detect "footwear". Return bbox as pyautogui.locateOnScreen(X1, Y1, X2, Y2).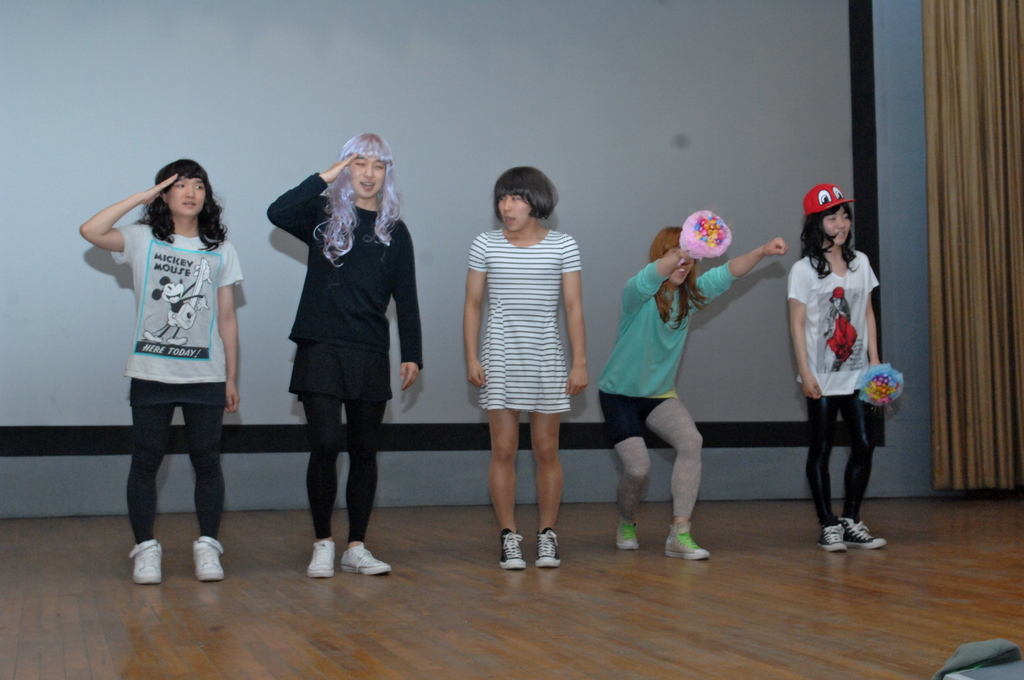
pyautogui.locateOnScreen(127, 540, 162, 588).
